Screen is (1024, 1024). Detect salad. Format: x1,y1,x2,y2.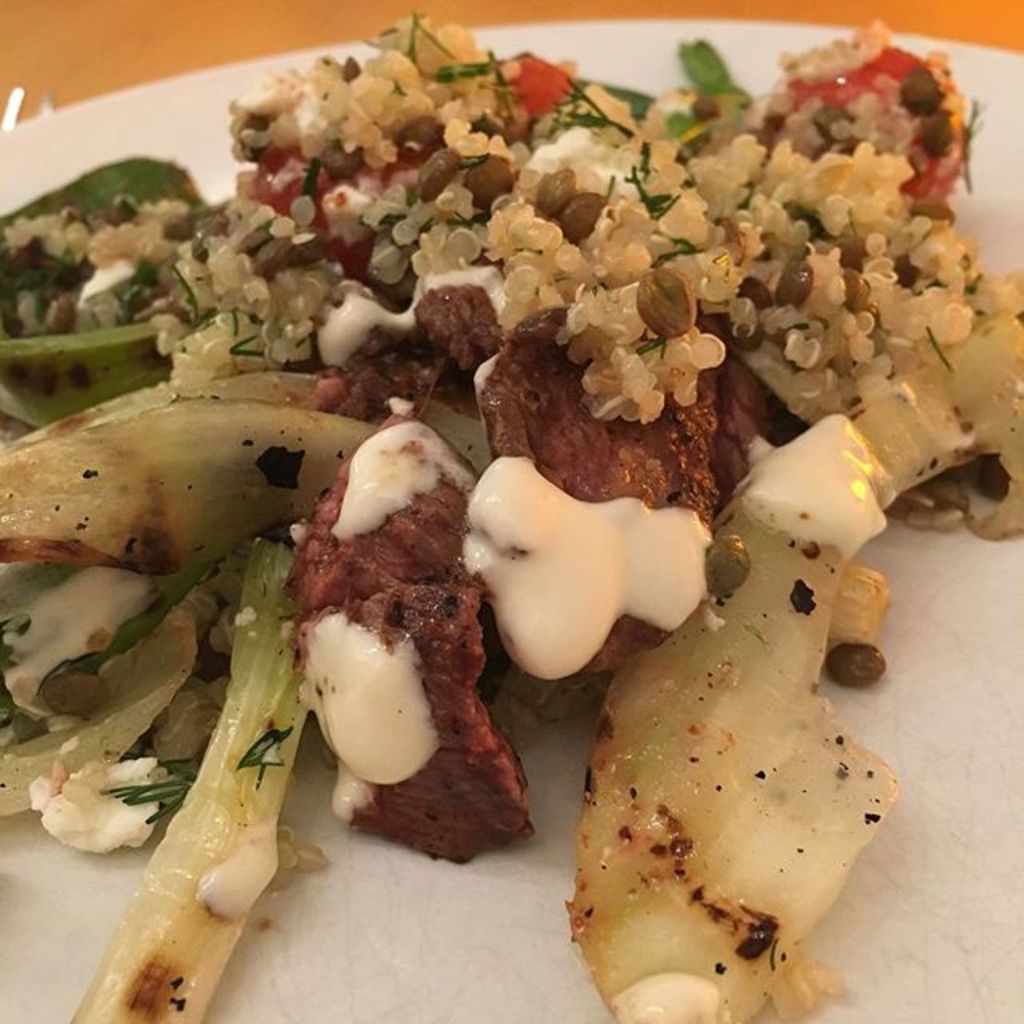
0,0,1023,1014.
